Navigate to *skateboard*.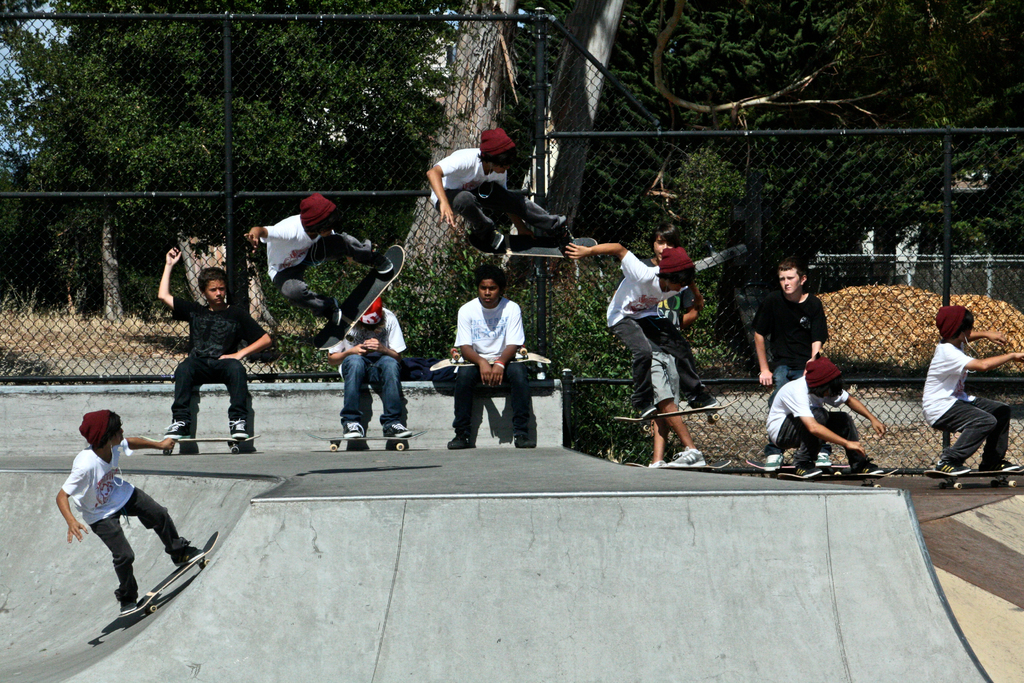
Navigation target: BBox(624, 458, 735, 475).
